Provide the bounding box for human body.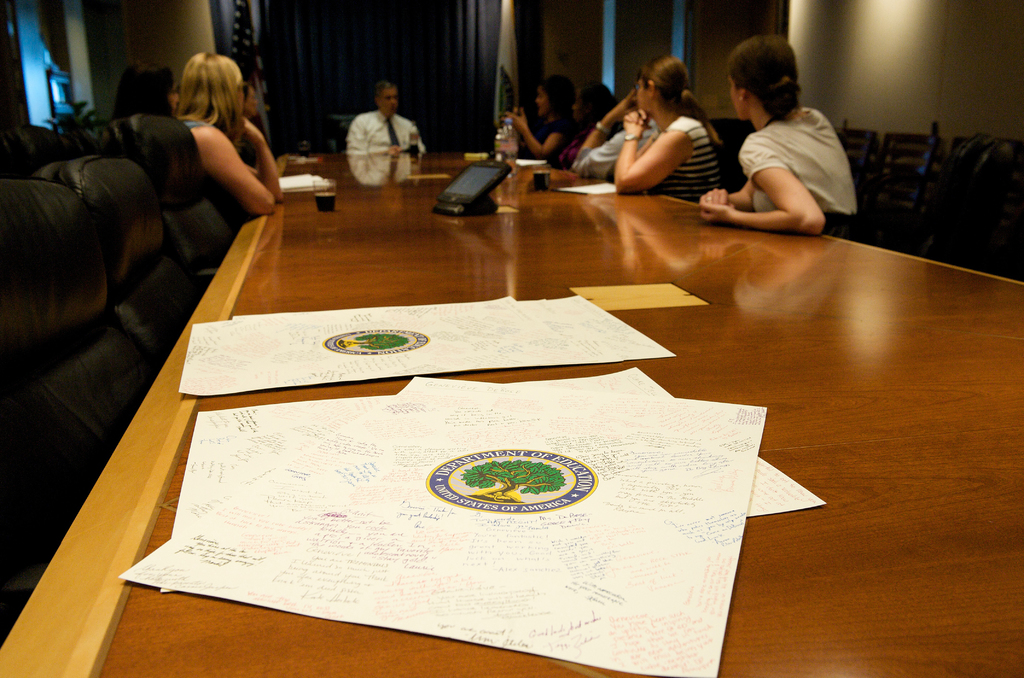
[501, 102, 568, 156].
